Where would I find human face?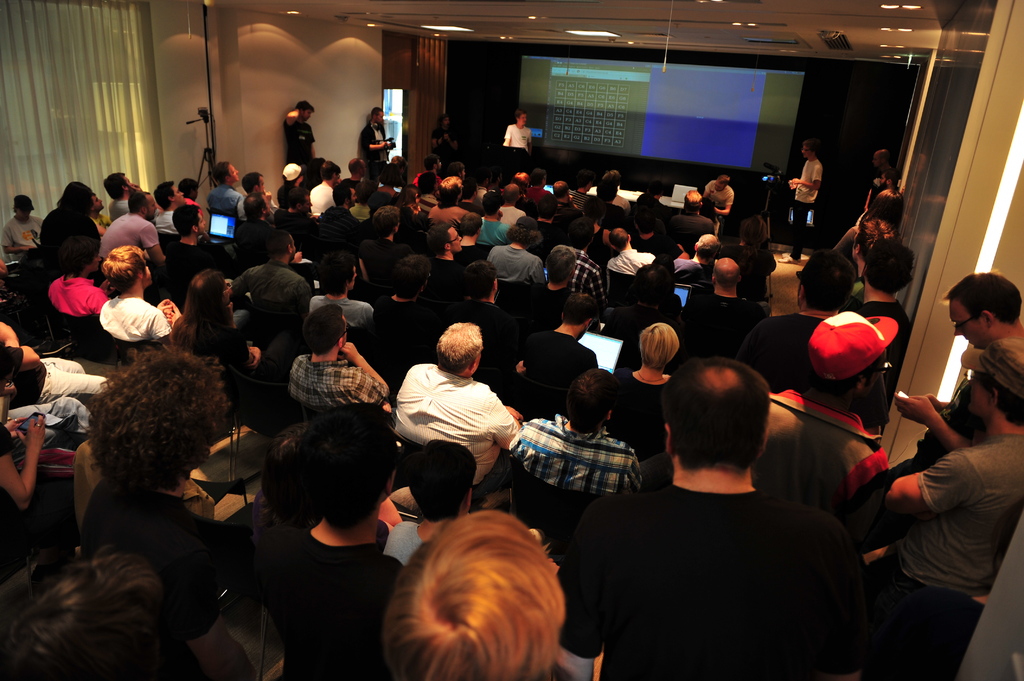
At [x1=948, y1=298, x2=989, y2=353].
